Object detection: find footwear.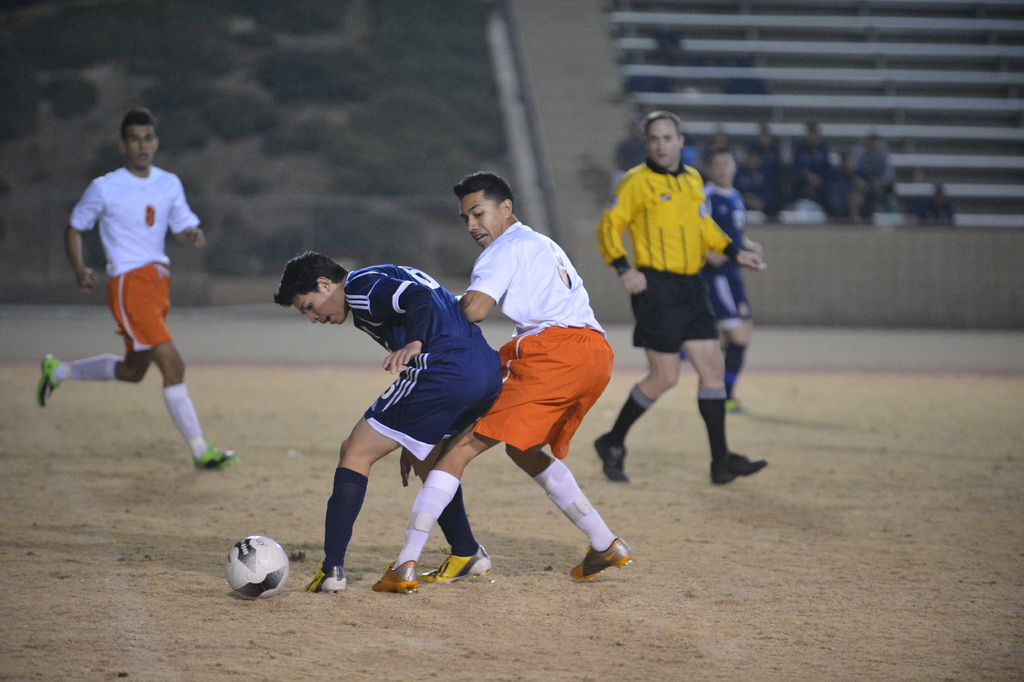
<region>196, 443, 243, 469</region>.
